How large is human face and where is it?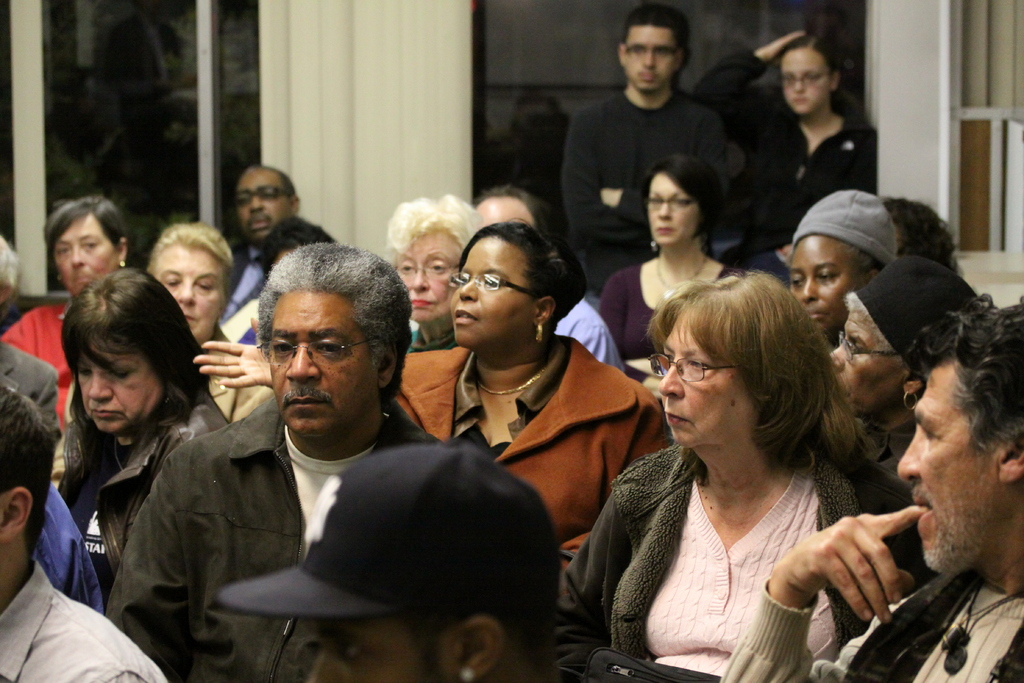
Bounding box: <region>895, 354, 1015, 567</region>.
